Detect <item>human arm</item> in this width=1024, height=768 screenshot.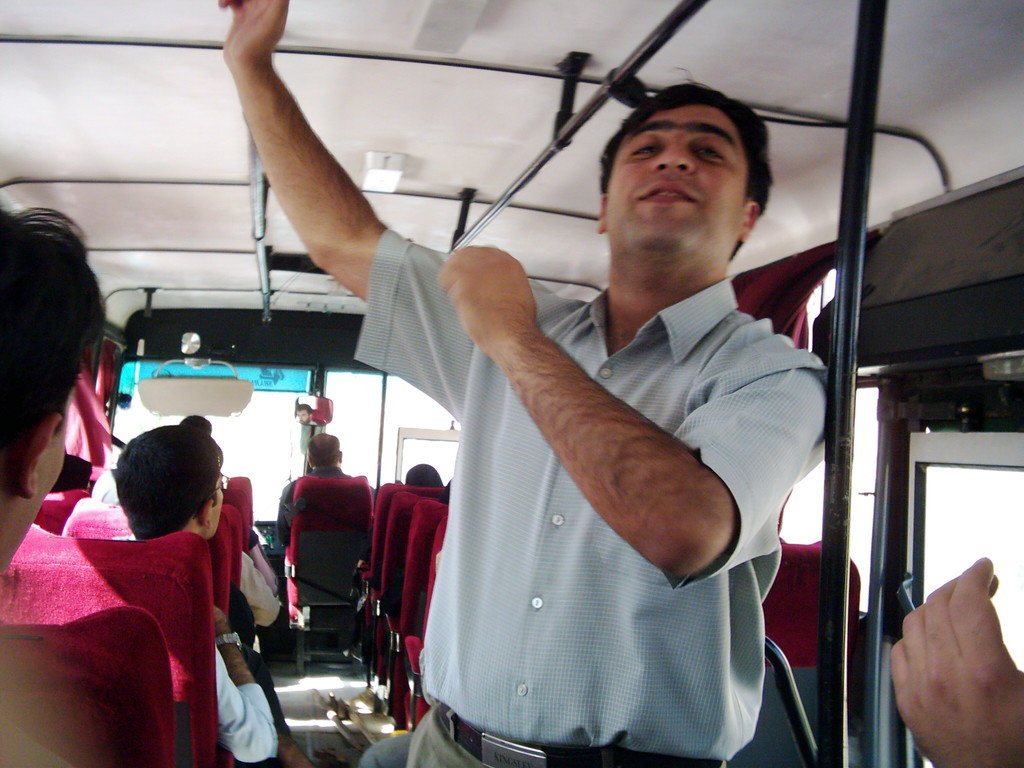
Detection: crop(269, 483, 297, 552).
